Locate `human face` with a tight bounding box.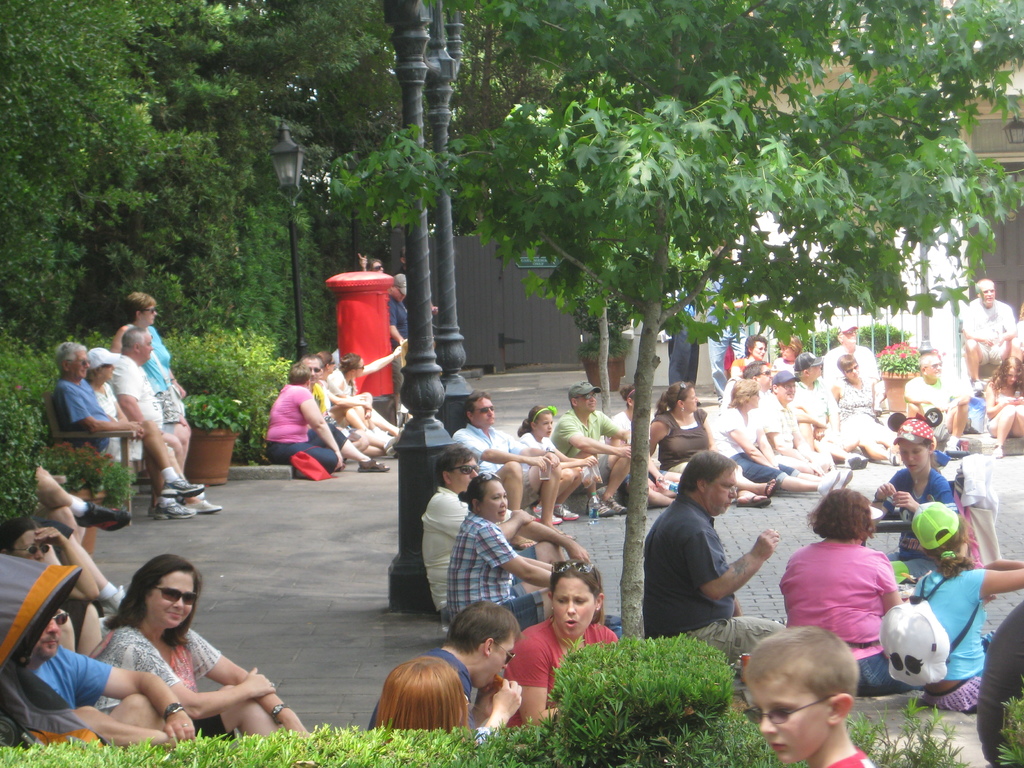
box(927, 357, 940, 377).
